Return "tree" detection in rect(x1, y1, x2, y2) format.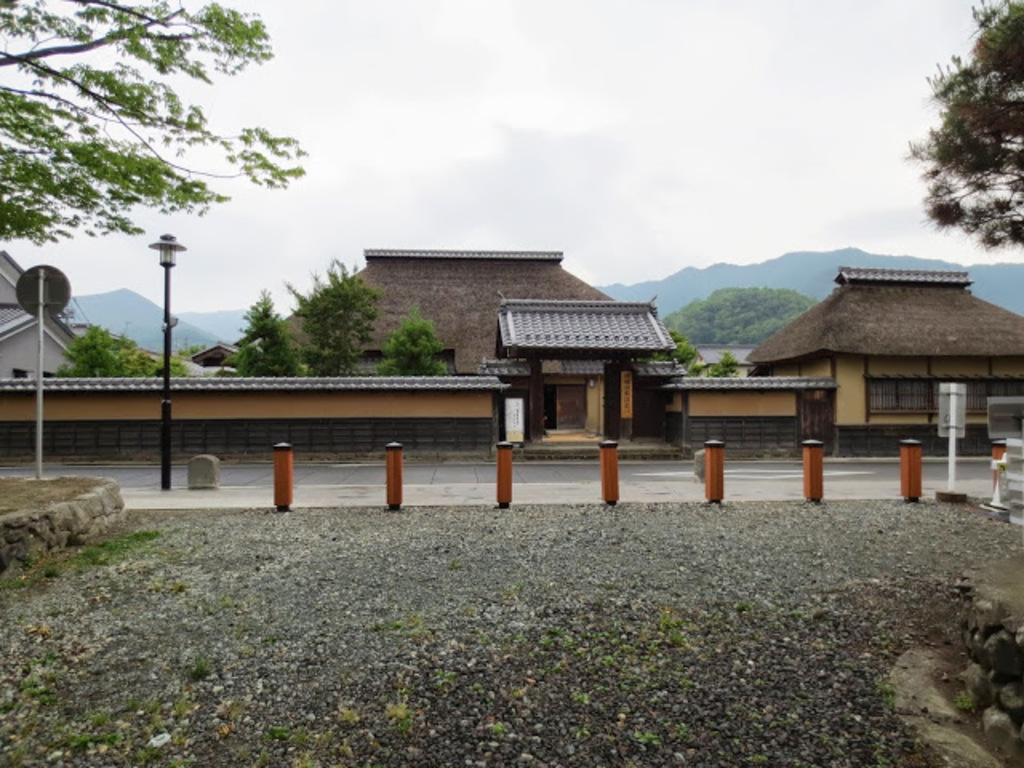
rect(286, 246, 386, 373).
